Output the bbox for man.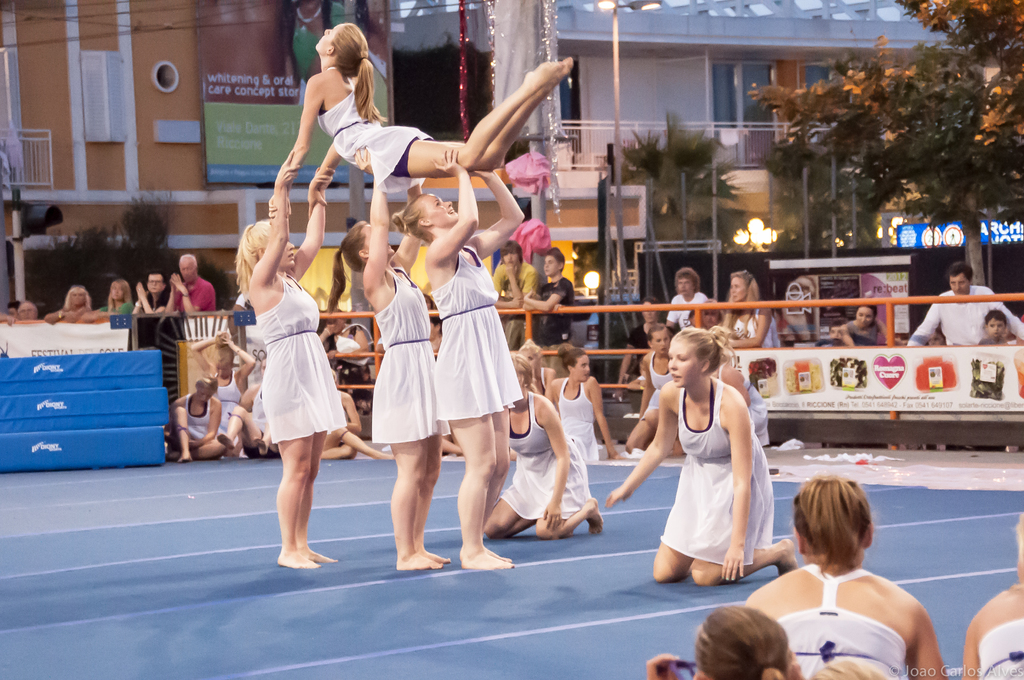
{"left": 910, "top": 264, "right": 1023, "bottom": 343}.
